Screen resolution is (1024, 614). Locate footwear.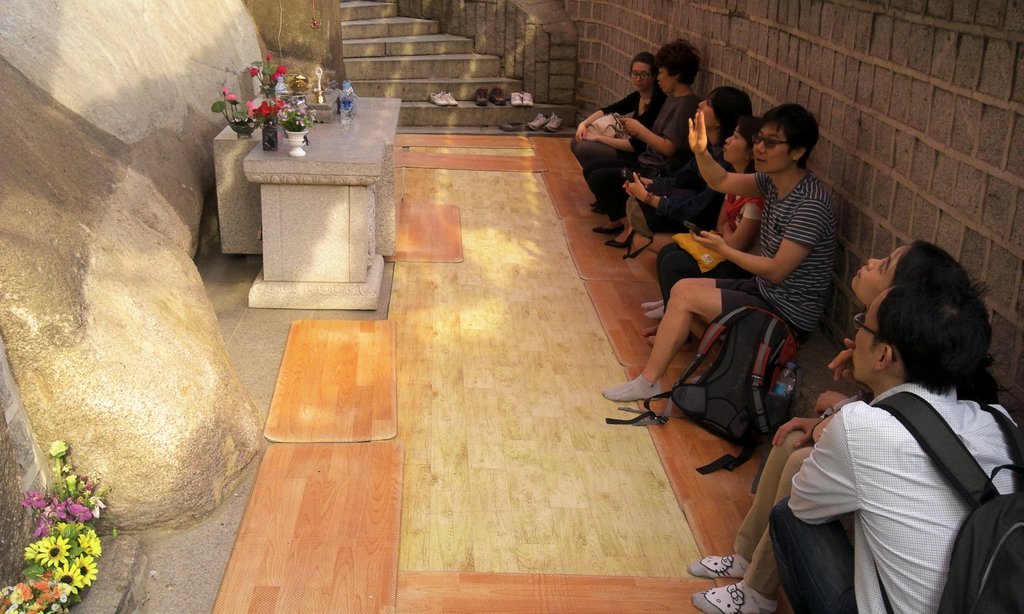
(477,87,490,106).
